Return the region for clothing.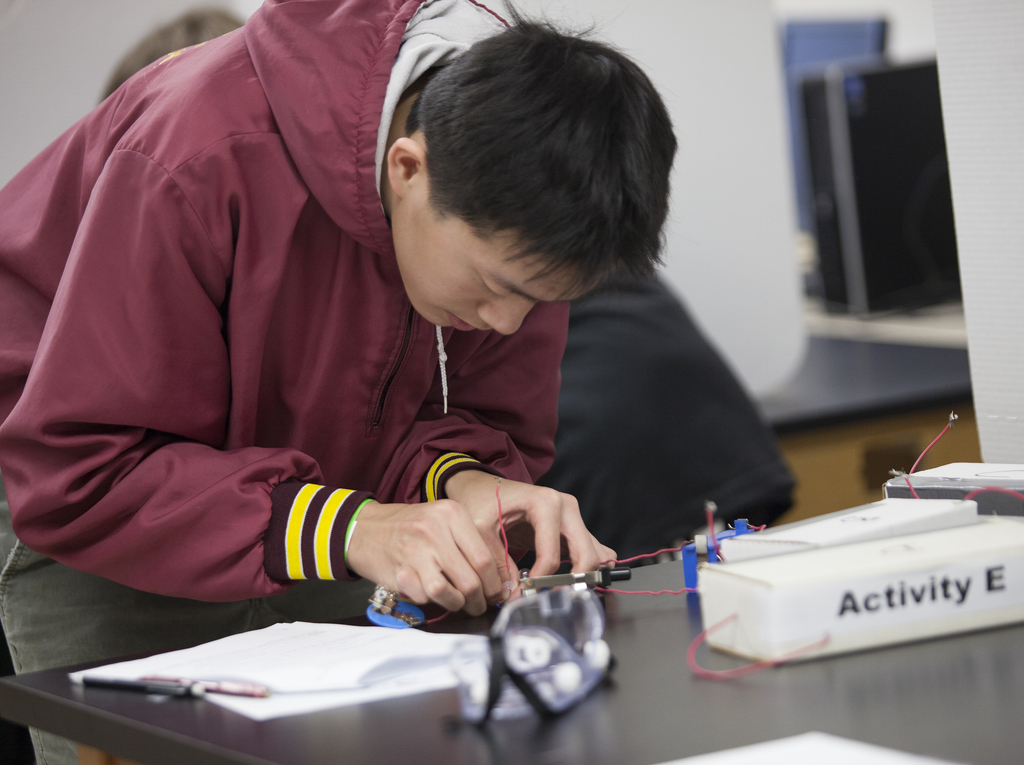
locate(540, 252, 799, 568).
